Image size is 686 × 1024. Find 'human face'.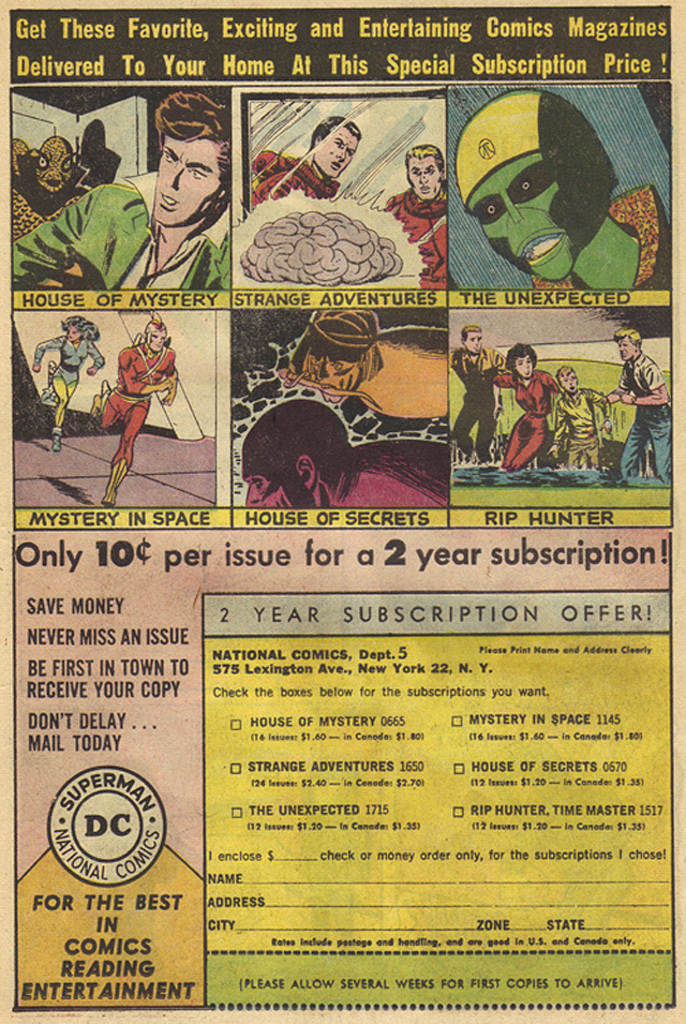
<bbox>465, 143, 595, 284</bbox>.
